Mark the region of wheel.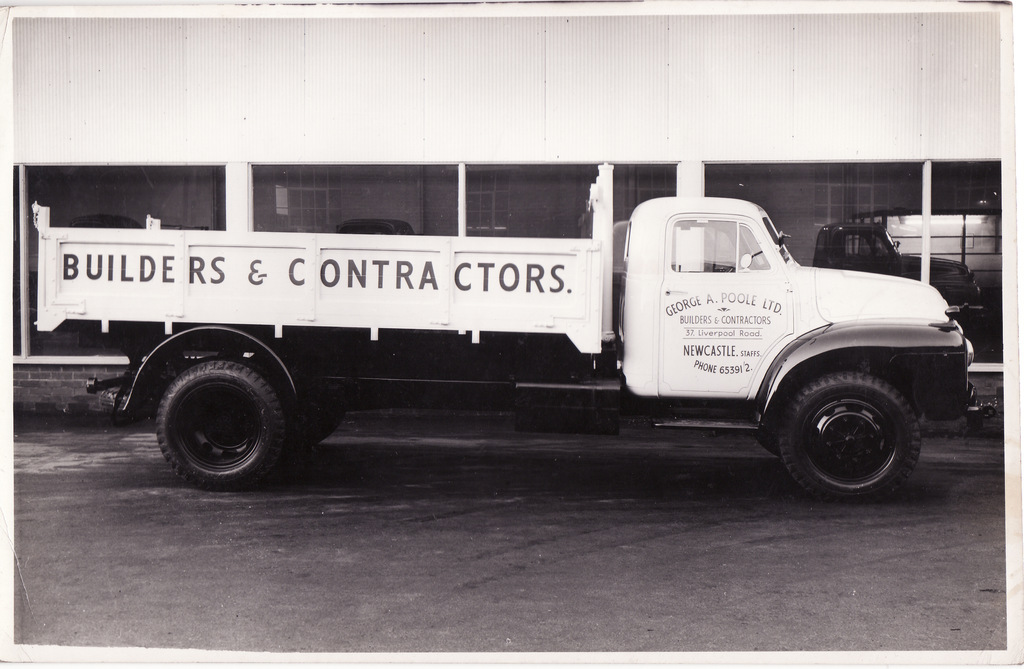
Region: [776, 374, 920, 508].
